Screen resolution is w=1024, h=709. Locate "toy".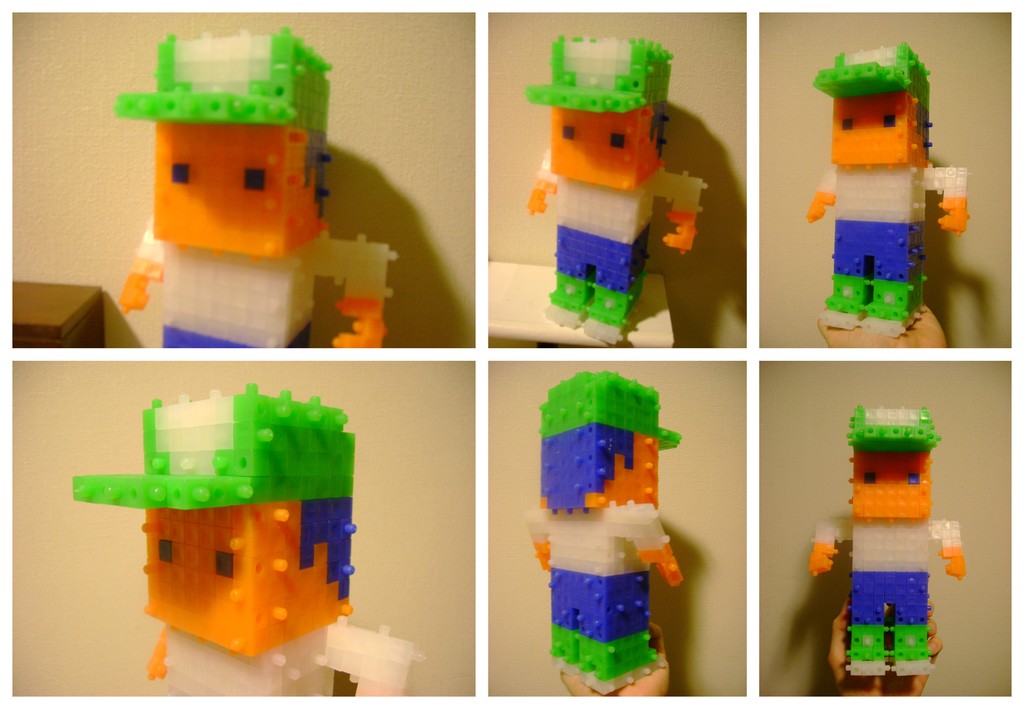
{"x1": 799, "y1": 44, "x2": 969, "y2": 339}.
